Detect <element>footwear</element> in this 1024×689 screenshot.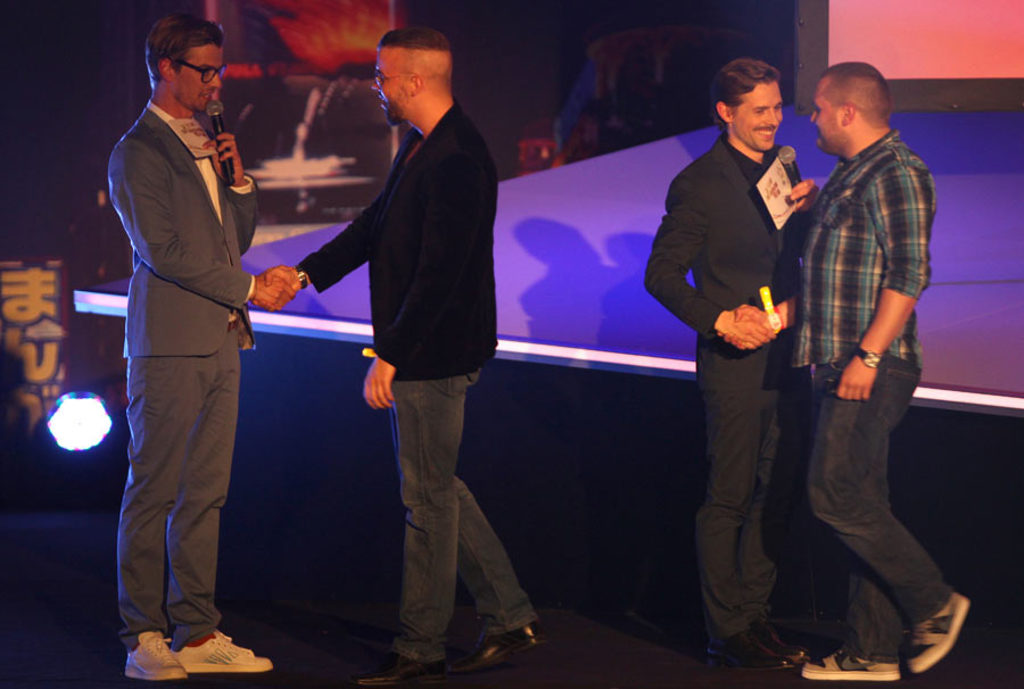
Detection: (704, 629, 798, 672).
